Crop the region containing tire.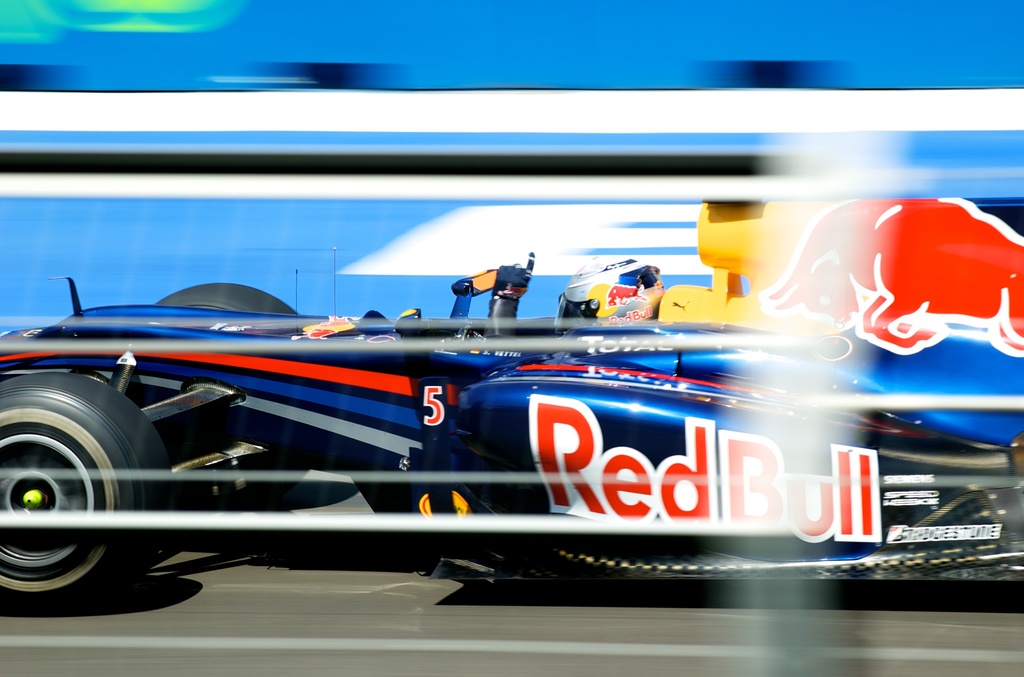
Crop region: 0:375:163:612.
